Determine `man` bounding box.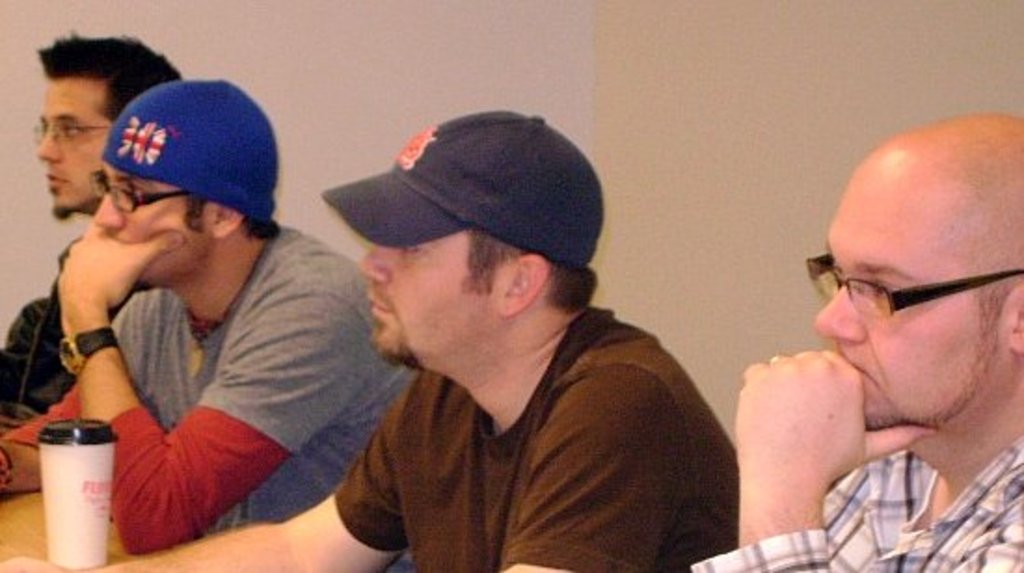
Determined: box=[514, 110, 1022, 571].
